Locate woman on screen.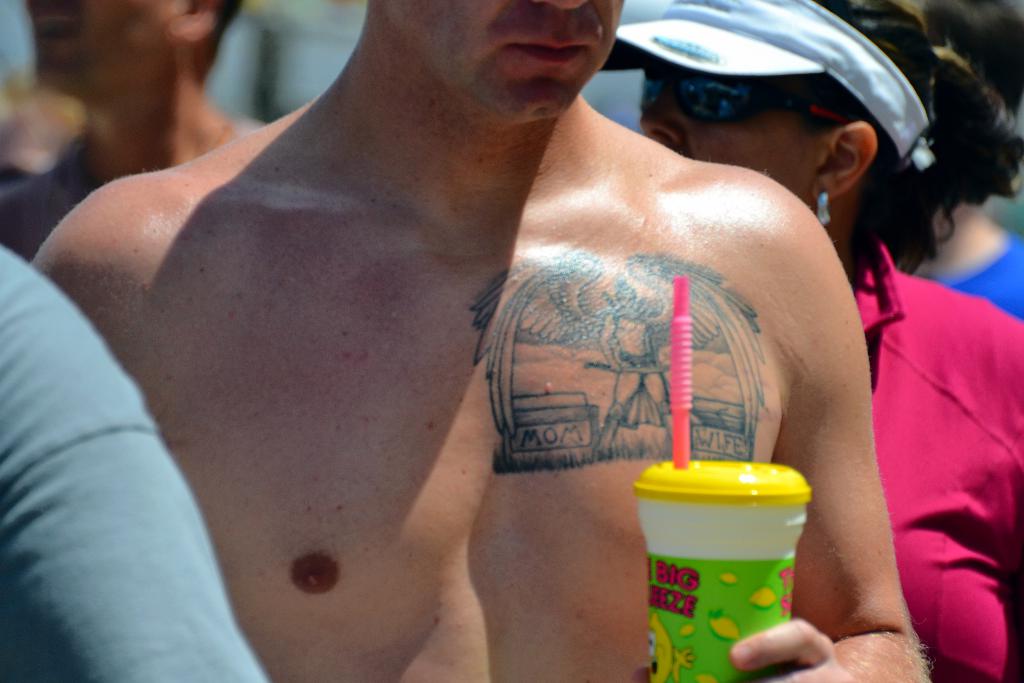
On screen at crop(636, 0, 1023, 682).
